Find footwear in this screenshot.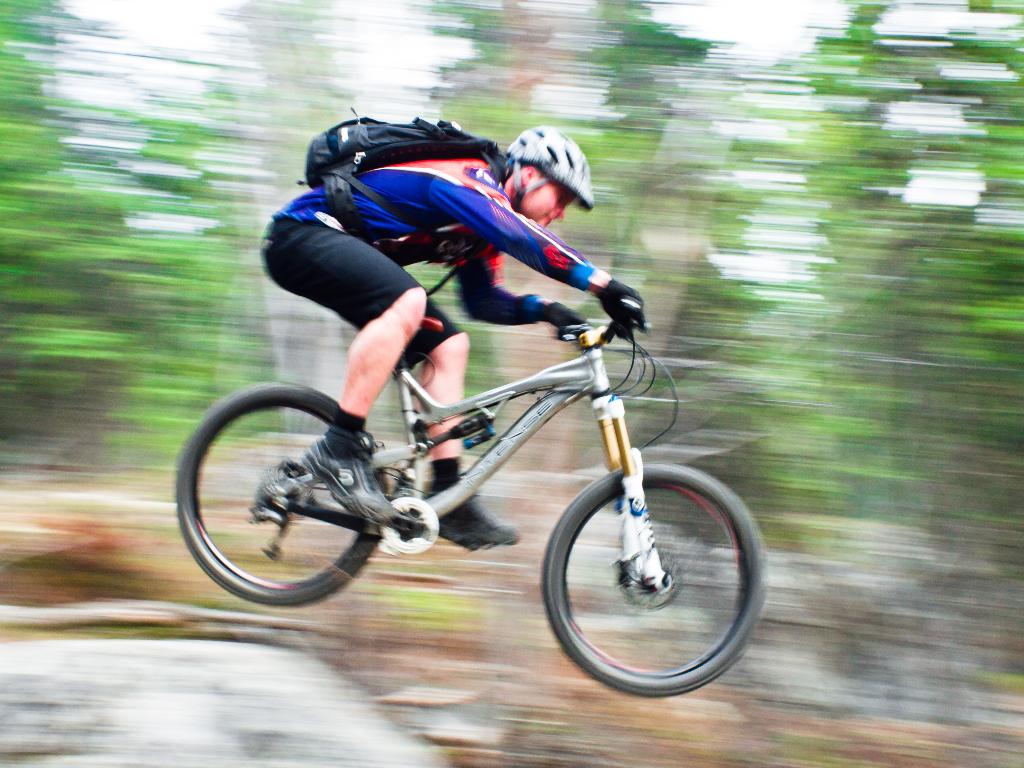
The bounding box for footwear is detection(301, 438, 397, 529).
